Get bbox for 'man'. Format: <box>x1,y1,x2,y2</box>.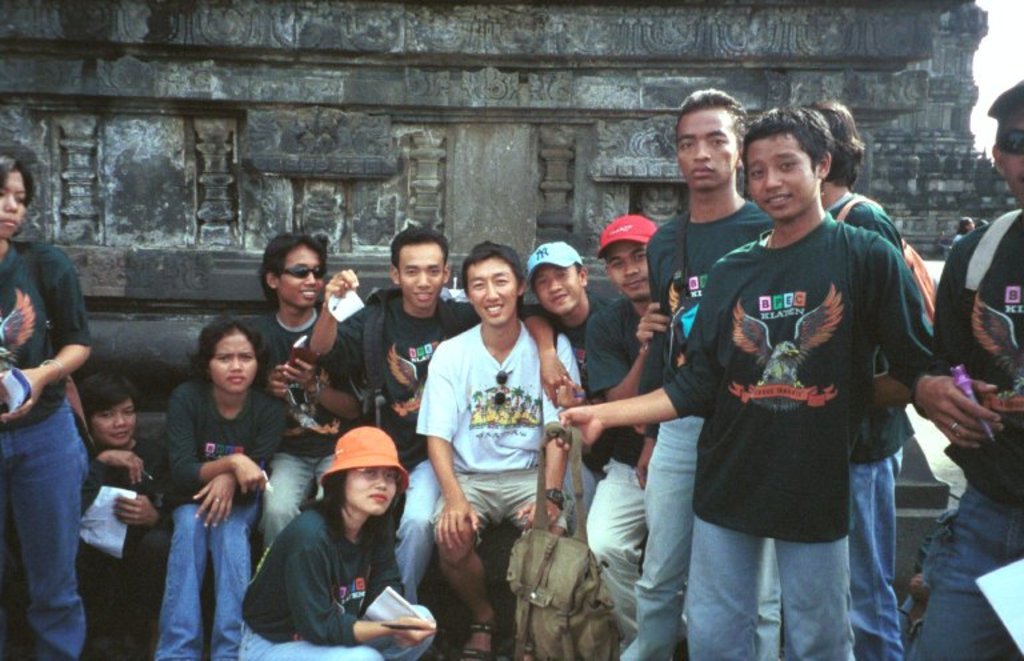
<box>616,87,780,660</box>.
